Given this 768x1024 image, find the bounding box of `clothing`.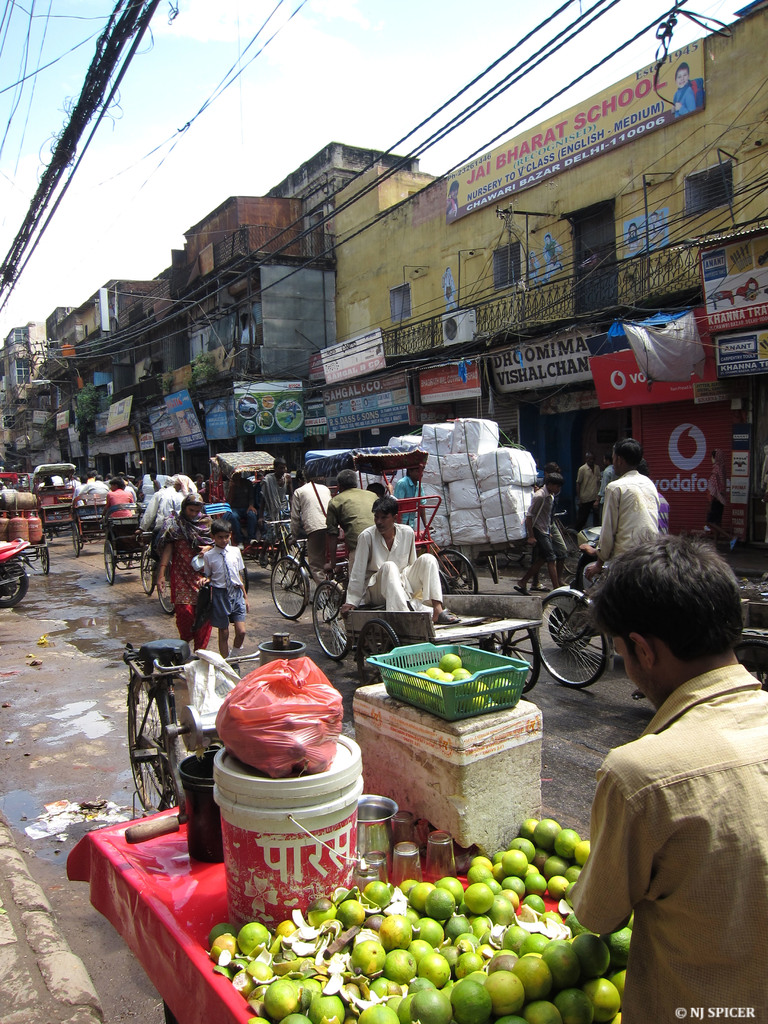
detection(173, 491, 212, 645).
